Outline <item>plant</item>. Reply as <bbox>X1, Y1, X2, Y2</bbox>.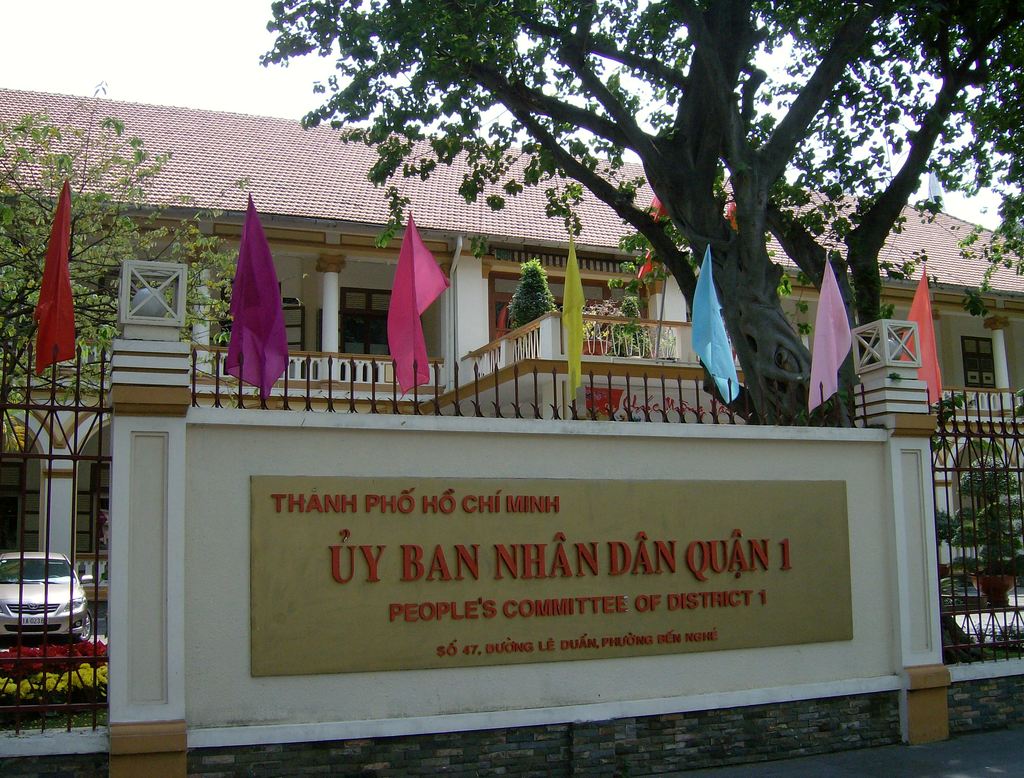
<bbox>506, 252, 563, 328</bbox>.
